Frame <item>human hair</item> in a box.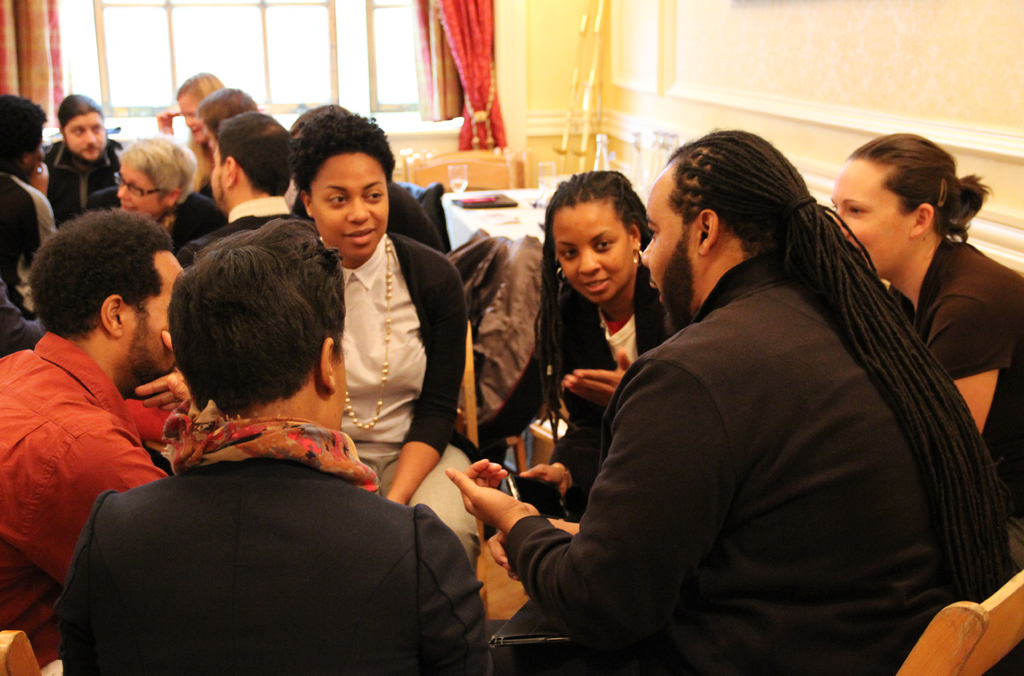
<box>663,128,1011,599</box>.
